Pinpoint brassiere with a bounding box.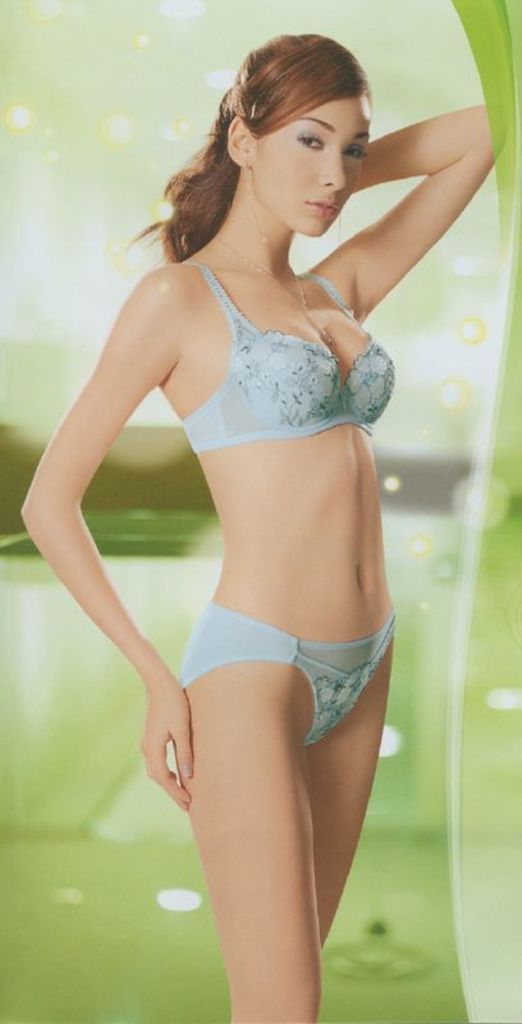
(x1=166, y1=232, x2=421, y2=470).
